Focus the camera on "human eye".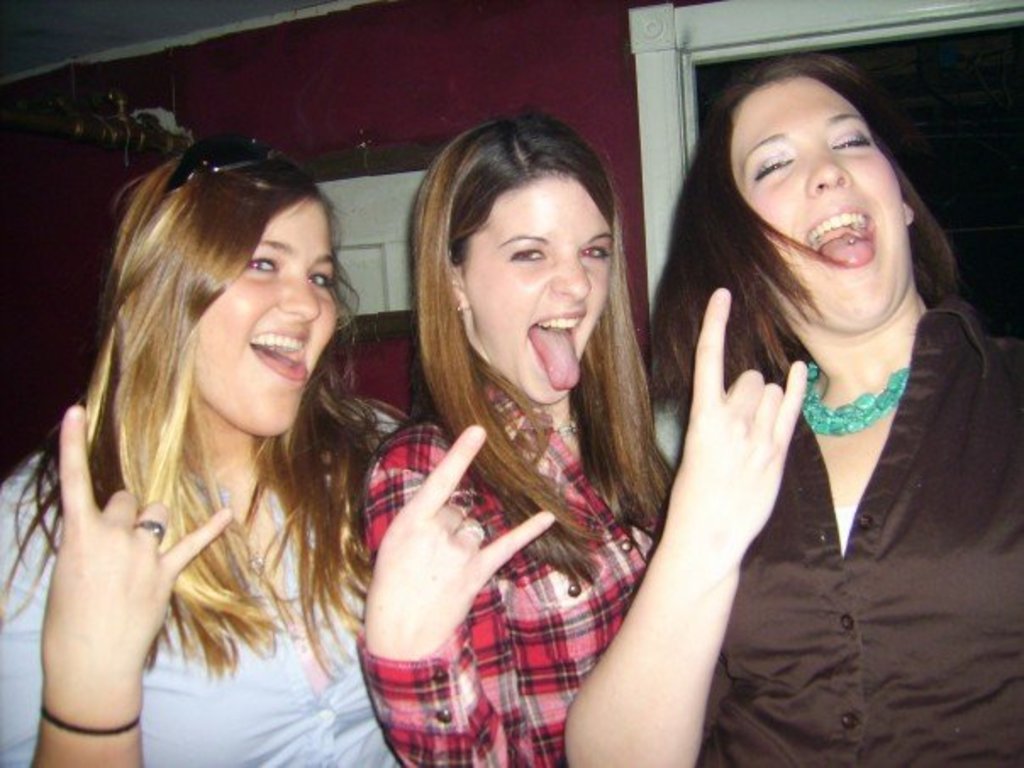
Focus region: 832 127 871 151.
